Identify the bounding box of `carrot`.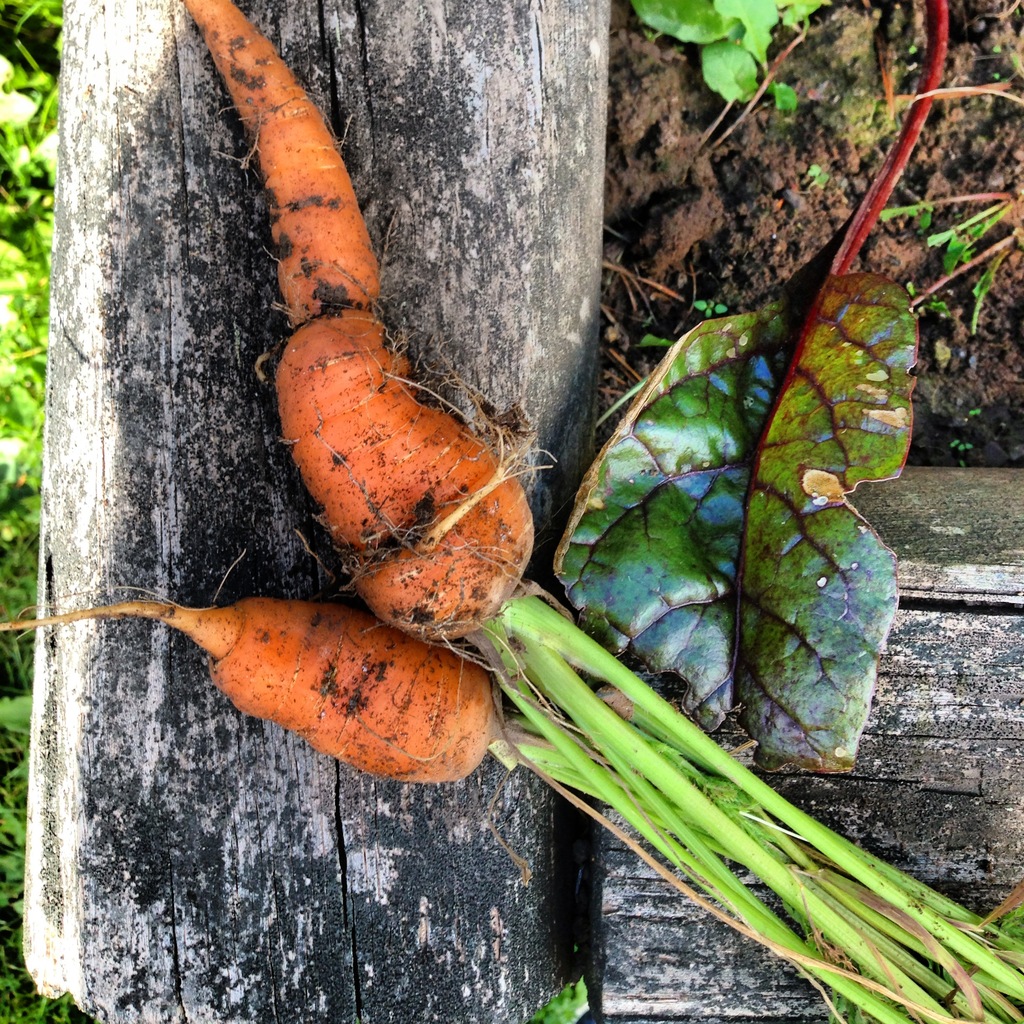
177:0:1023:1023.
